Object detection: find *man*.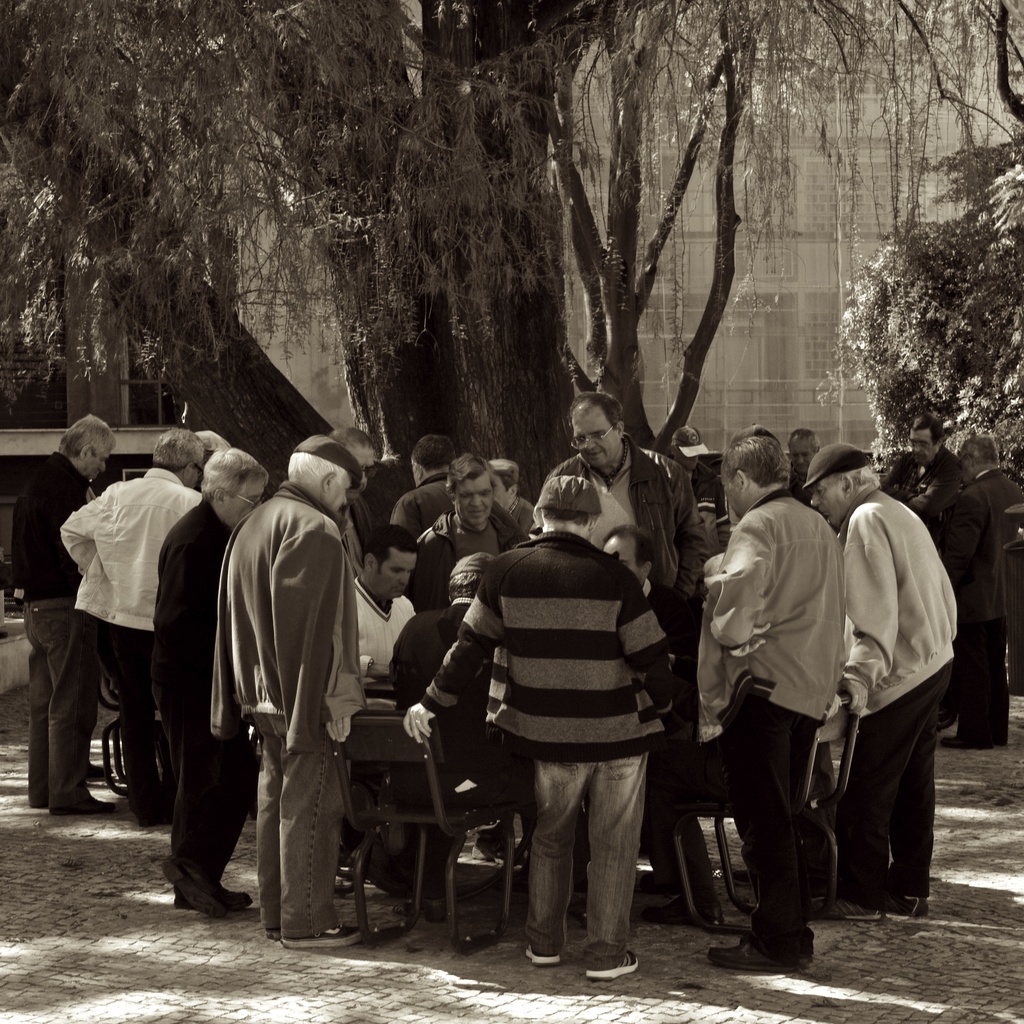
left=722, top=447, right=842, bottom=947.
